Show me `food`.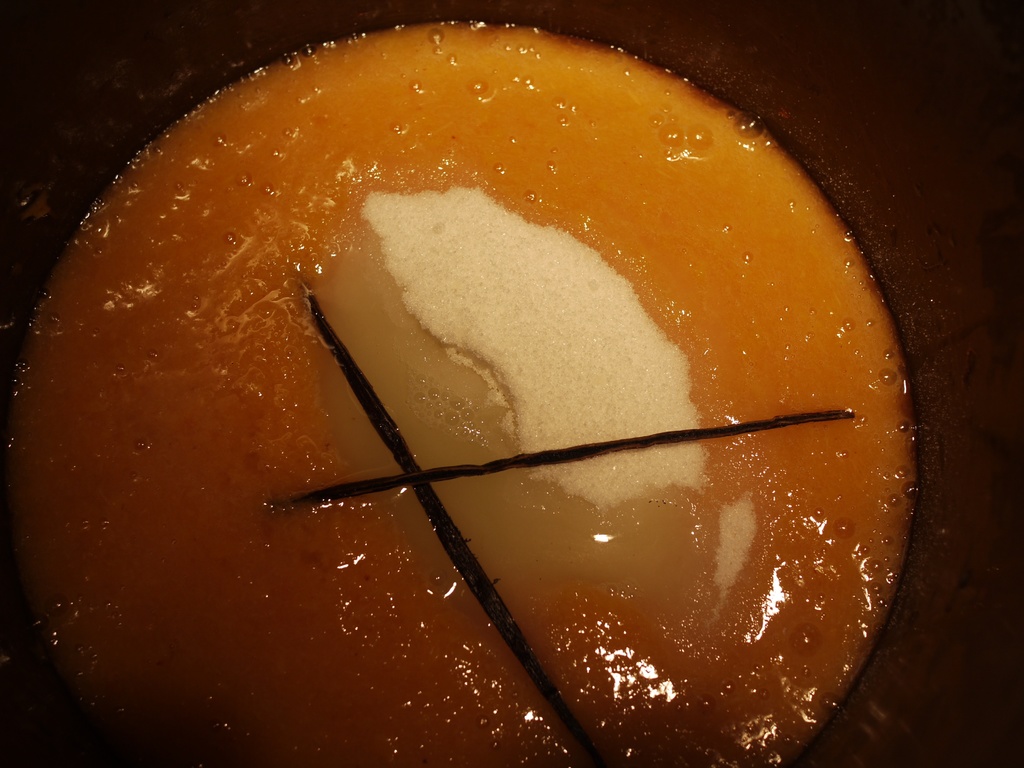
`food` is here: bbox=(8, 74, 977, 743).
